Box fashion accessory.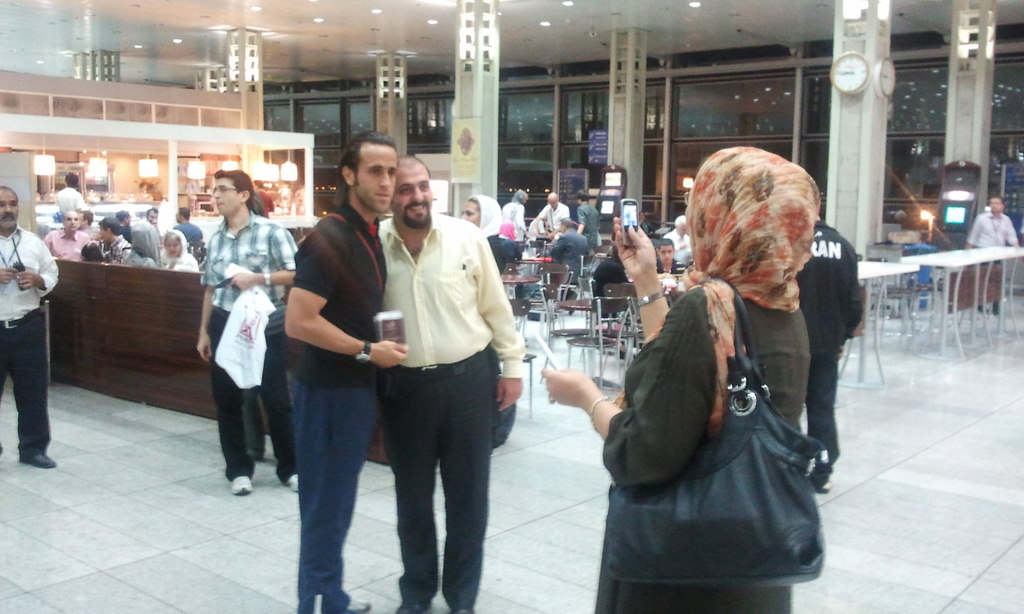
region(616, 146, 825, 430).
